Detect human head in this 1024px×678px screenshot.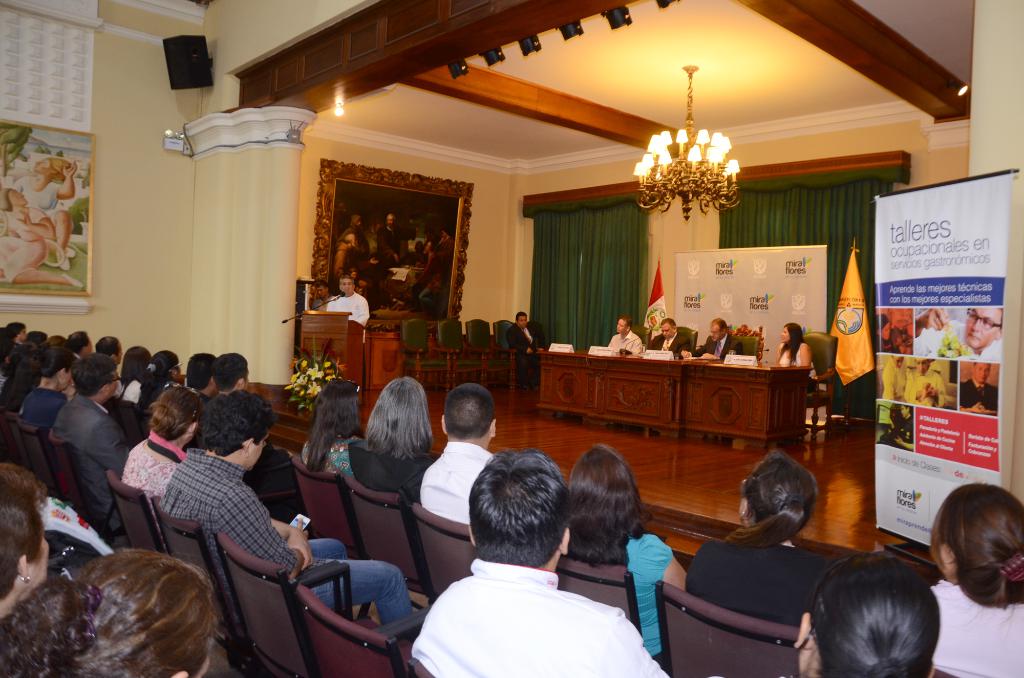
Detection: [left=312, top=280, right=328, bottom=297].
